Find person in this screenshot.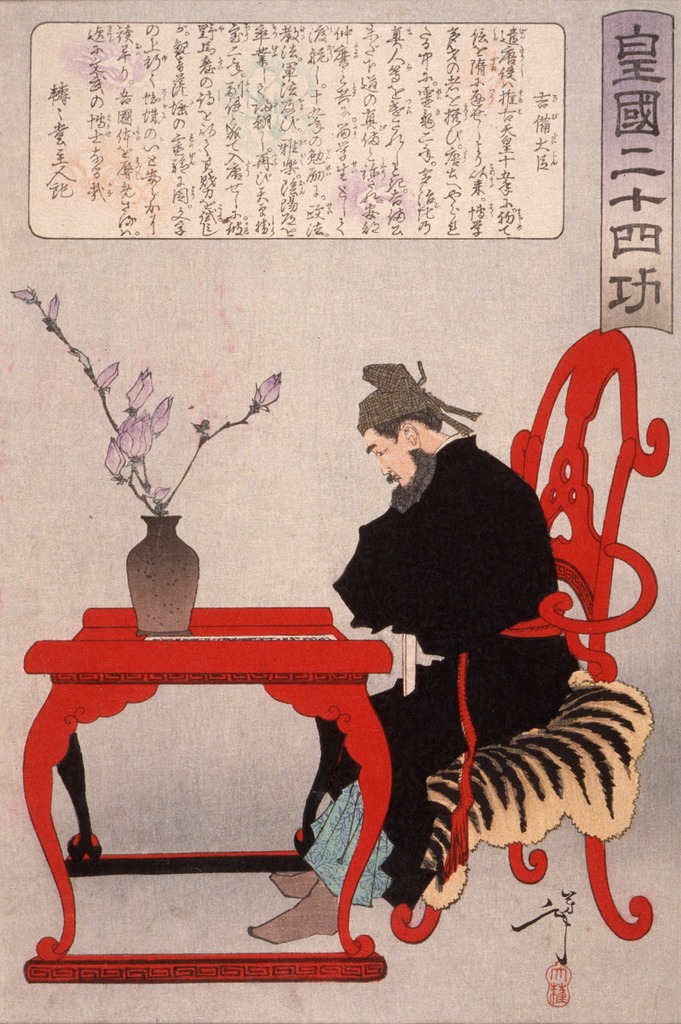
The bounding box for person is <bbox>255, 344, 591, 956</bbox>.
